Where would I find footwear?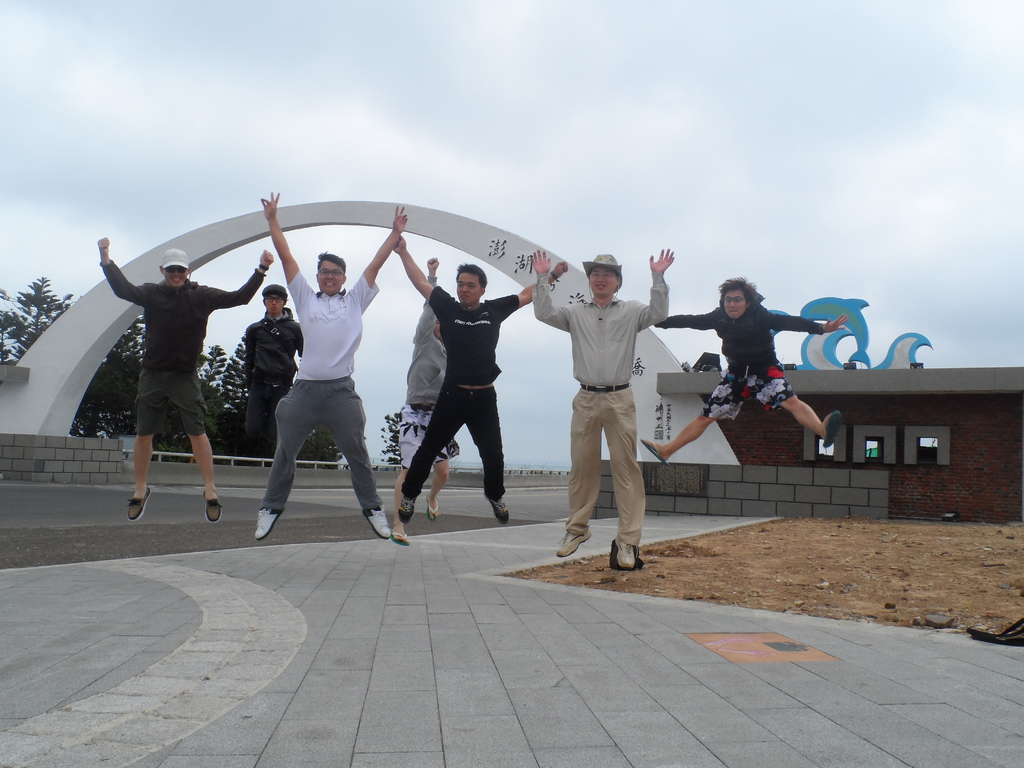
At box=[126, 487, 151, 522].
